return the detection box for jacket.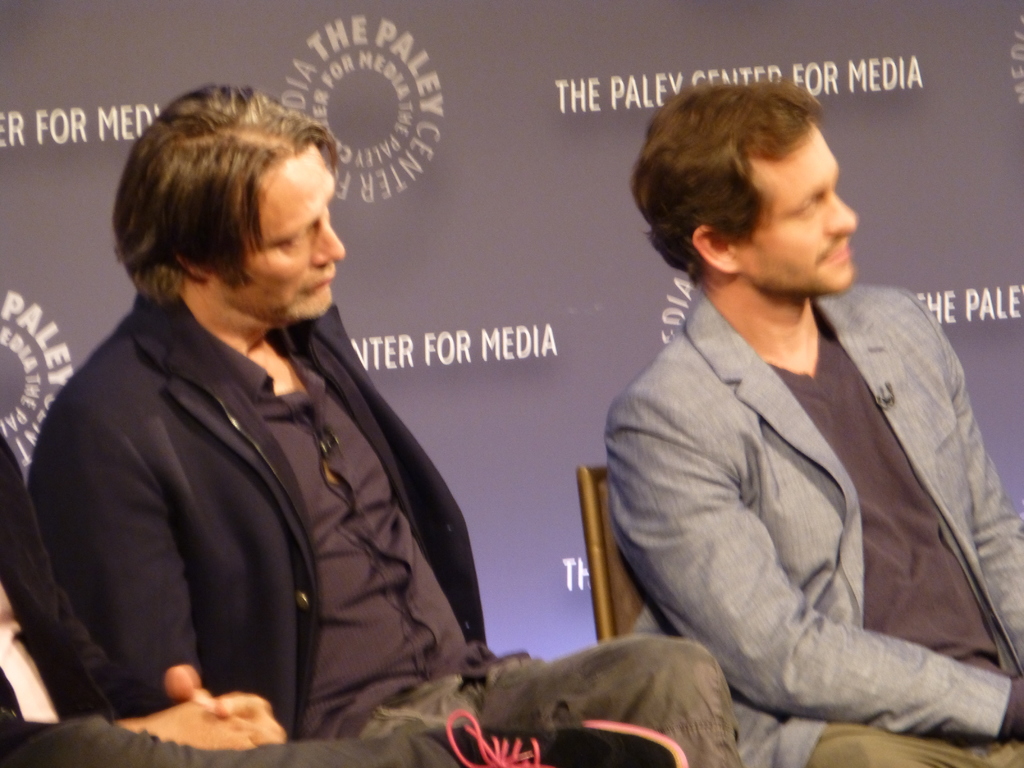
Rect(573, 222, 1023, 753).
